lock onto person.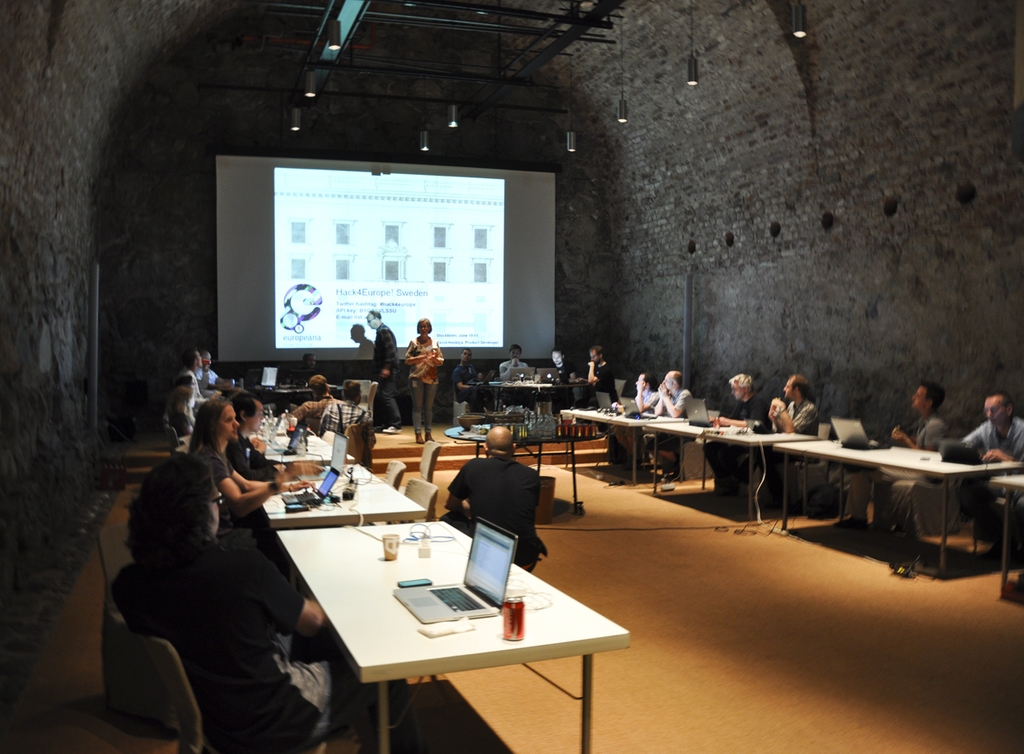
Locked: region(615, 373, 663, 463).
